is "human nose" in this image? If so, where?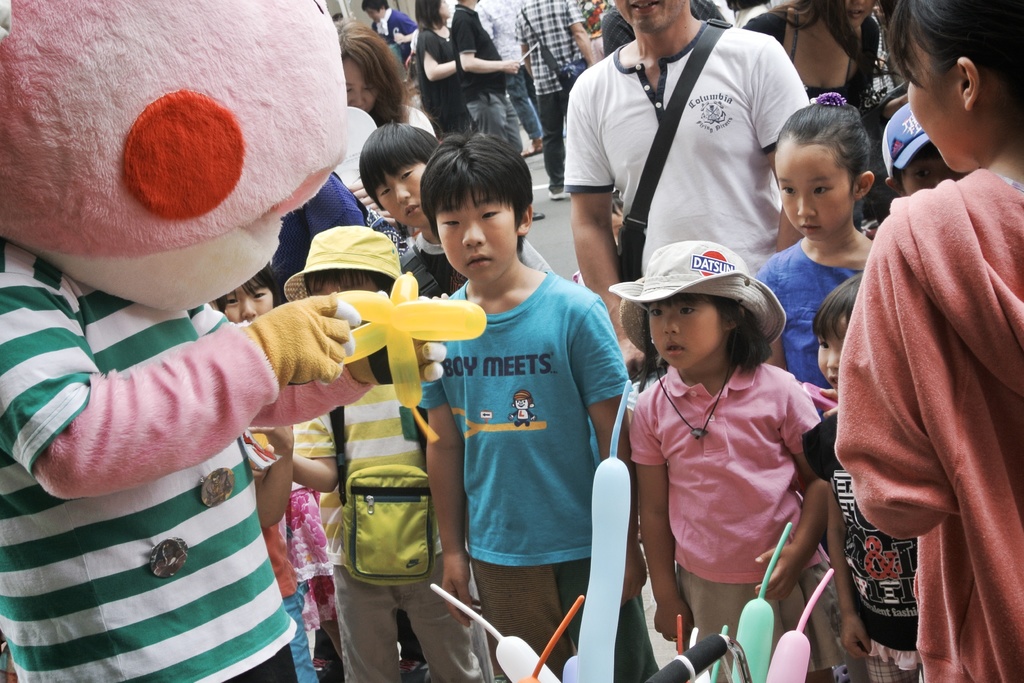
Yes, at bbox(394, 185, 413, 204).
